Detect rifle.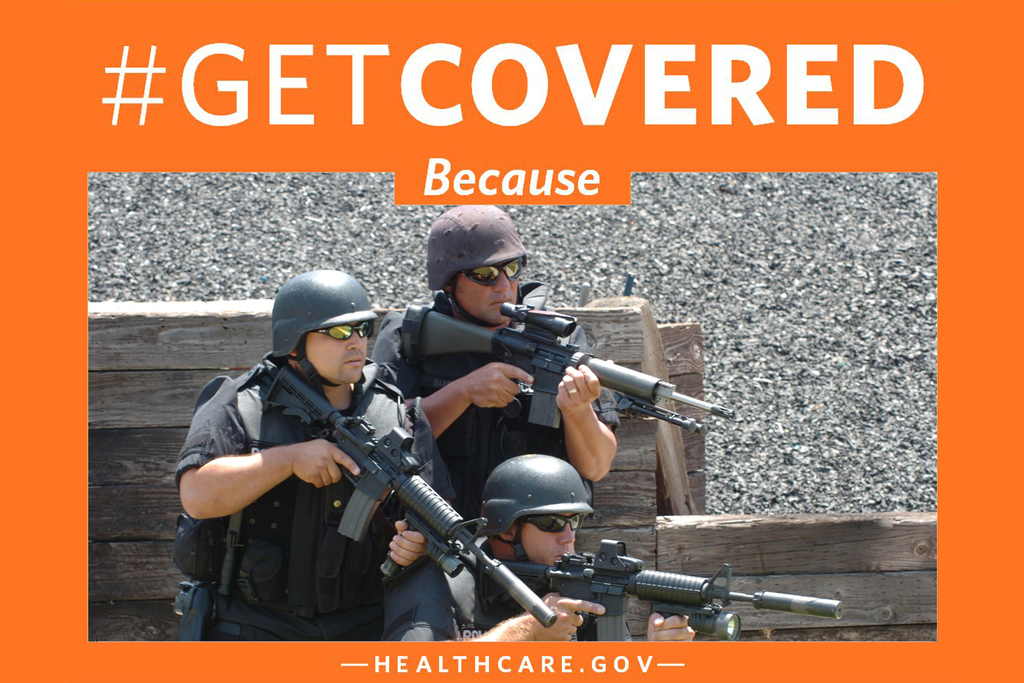
Detected at [x1=257, y1=363, x2=557, y2=625].
